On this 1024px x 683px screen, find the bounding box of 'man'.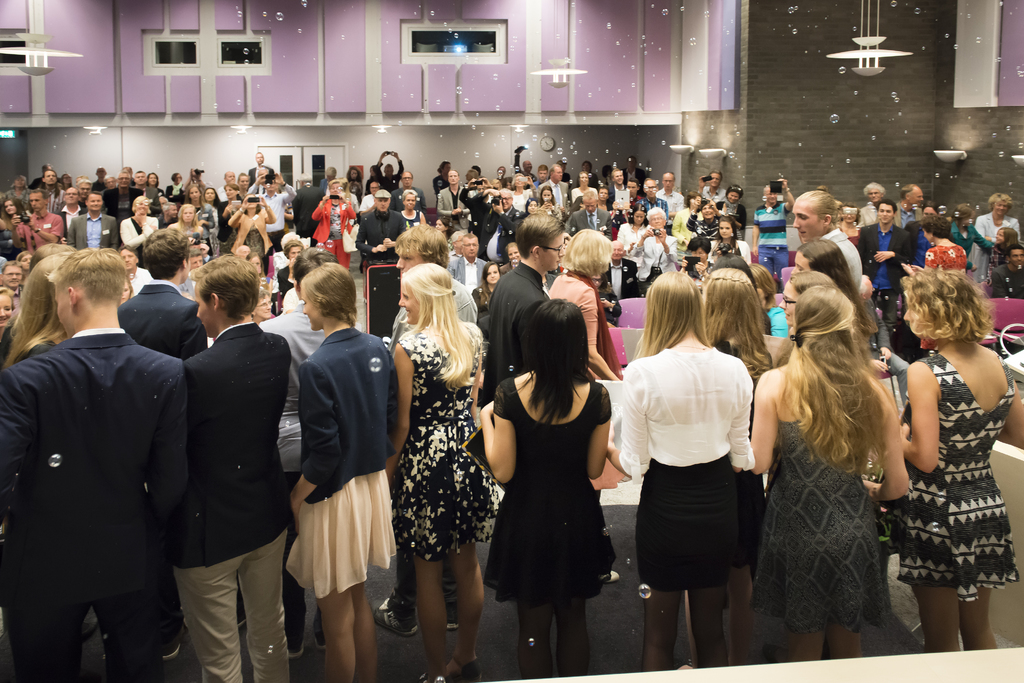
Bounding box: BBox(111, 167, 133, 214).
